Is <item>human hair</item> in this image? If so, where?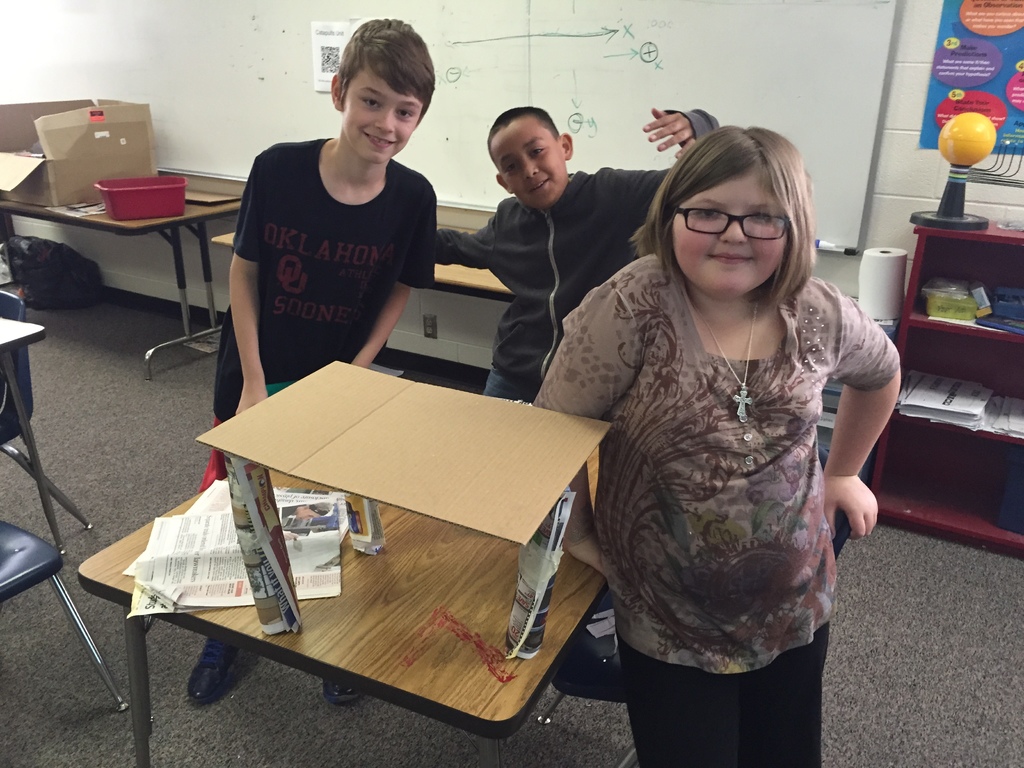
Yes, at x1=643, y1=118, x2=826, y2=308.
